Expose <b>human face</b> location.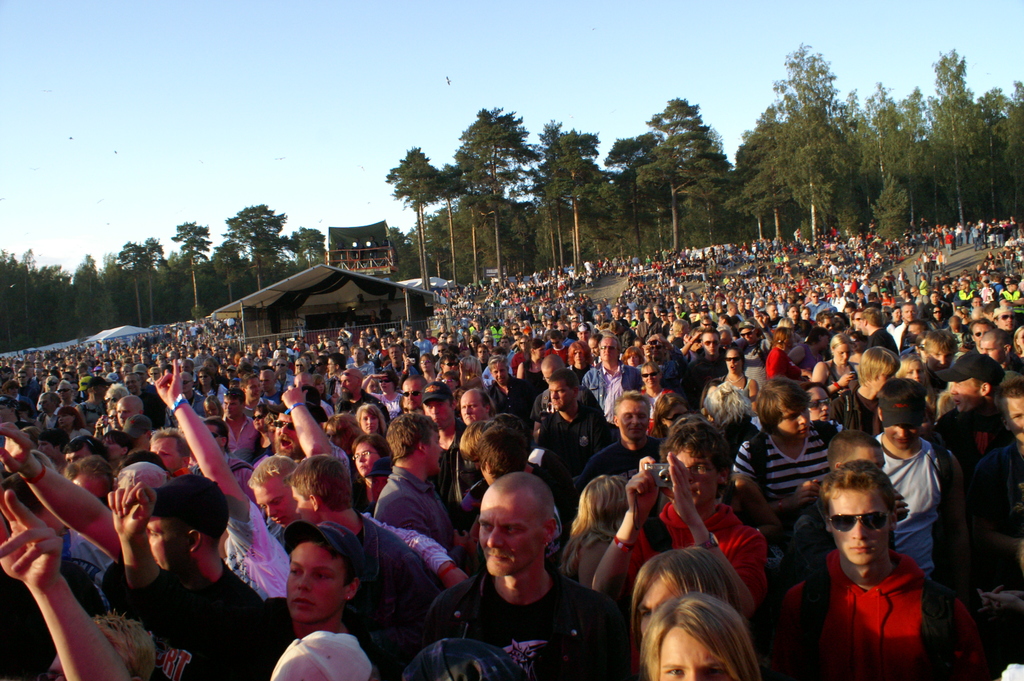
Exposed at [547, 381, 570, 409].
